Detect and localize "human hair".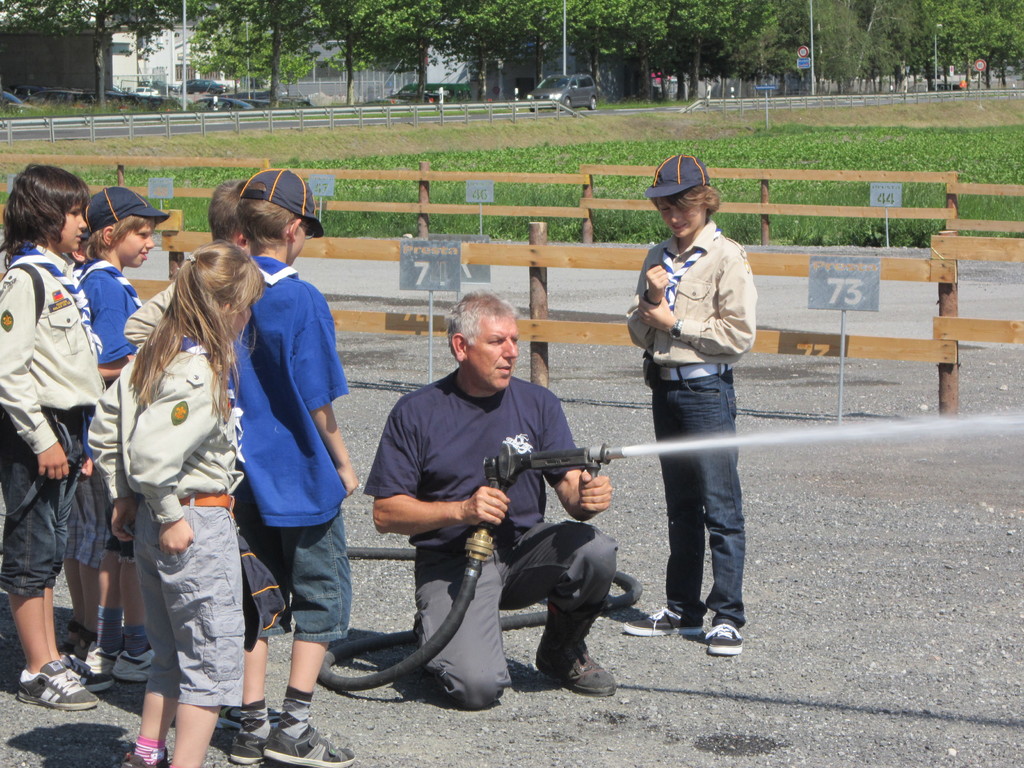
Localized at 83/214/160/255.
